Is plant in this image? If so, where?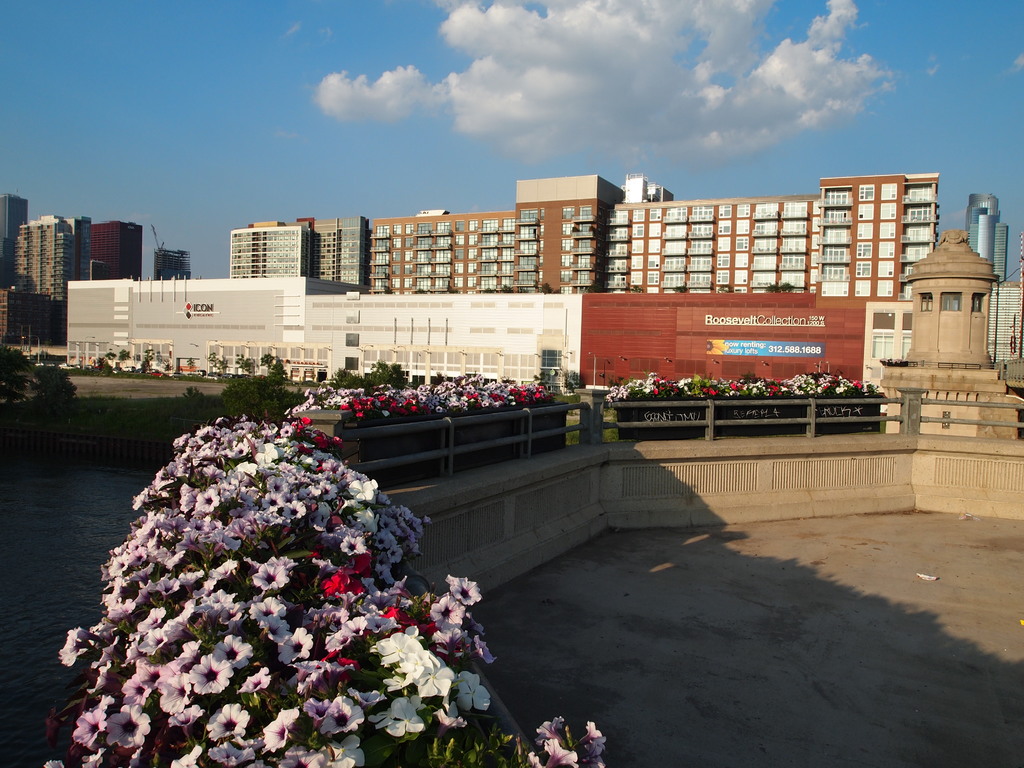
Yes, at 0,335,38,416.
